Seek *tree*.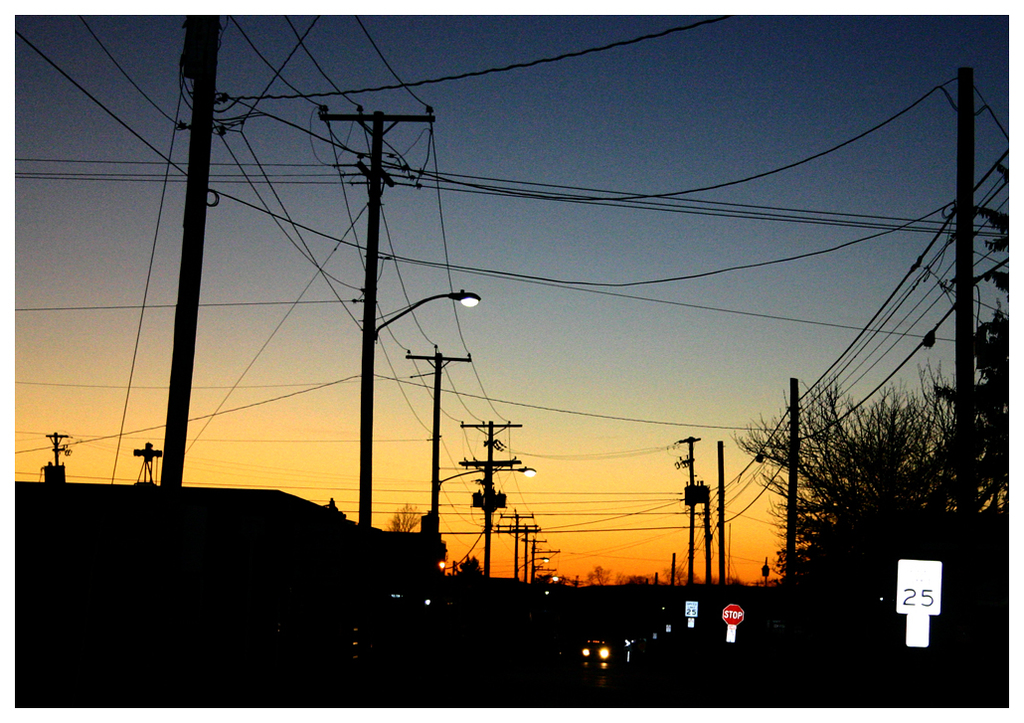
select_region(385, 498, 423, 529).
